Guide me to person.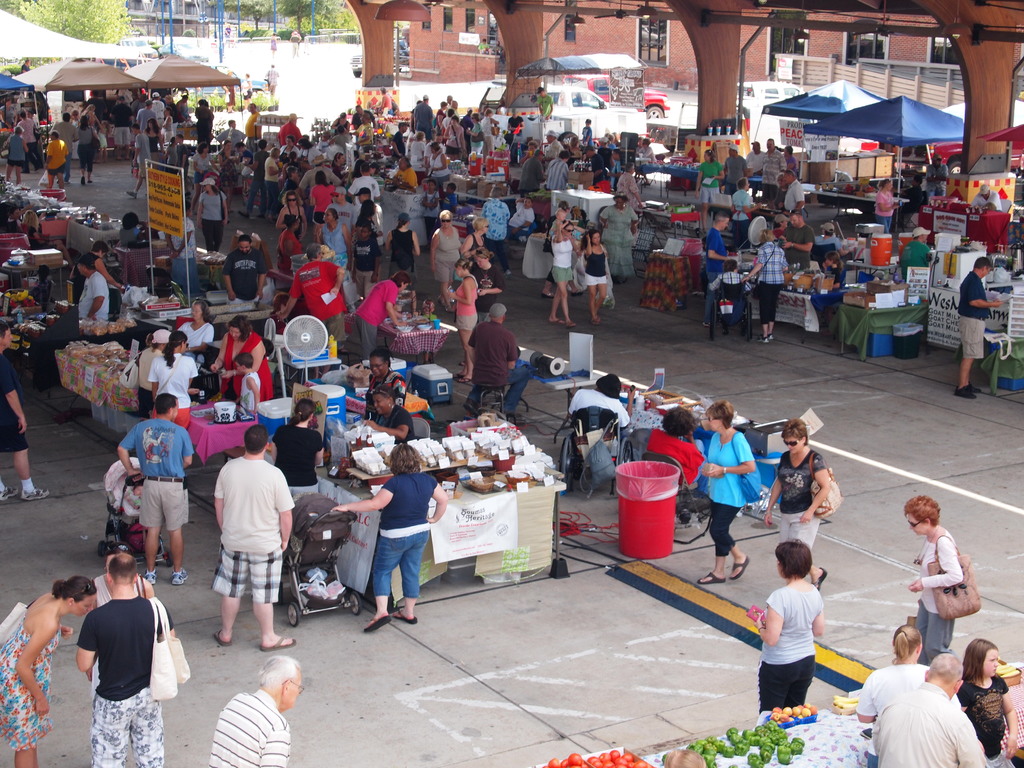
Guidance: [left=211, top=426, right=305, bottom=647].
